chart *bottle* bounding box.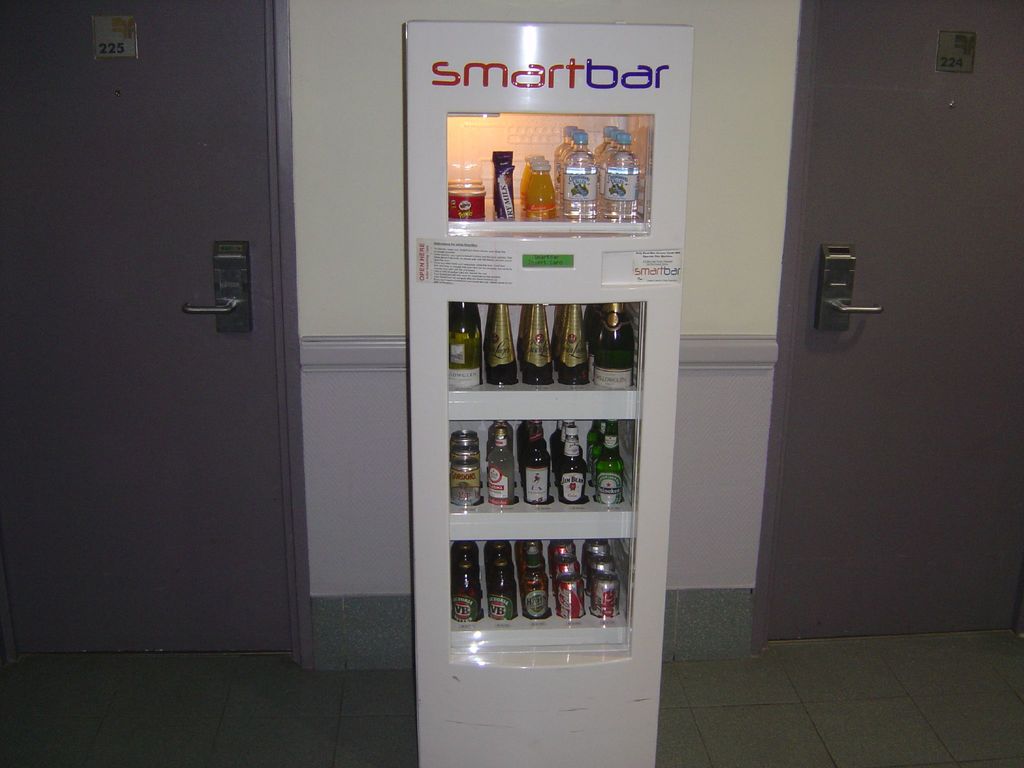
Charted: 442/306/494/400.
